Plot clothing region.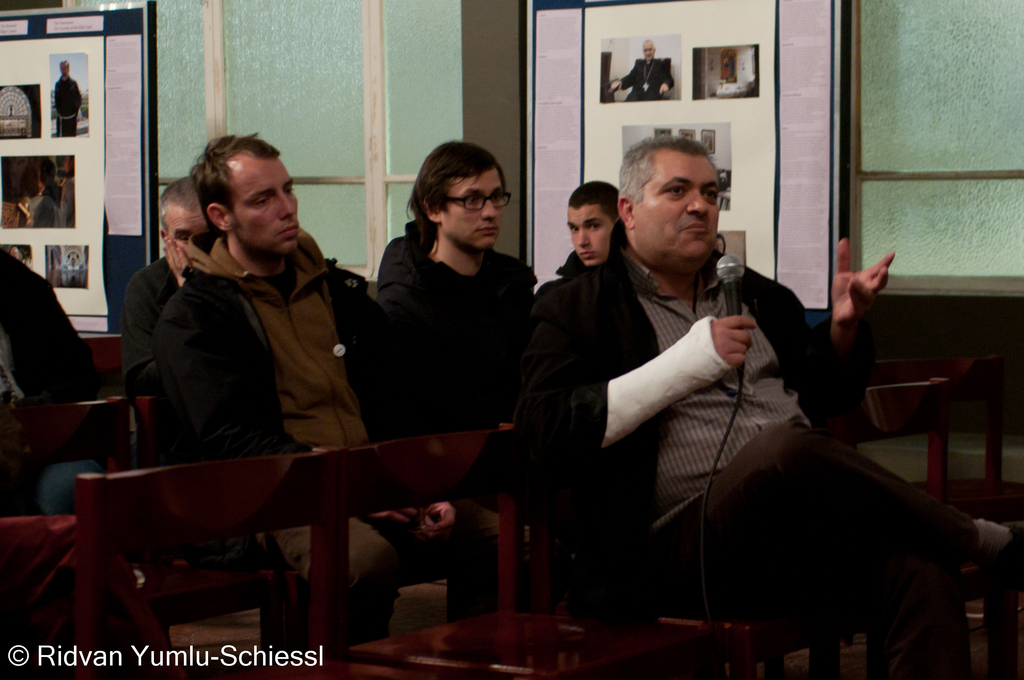
Plotted at bbox=(12, 198, 31, 225).
